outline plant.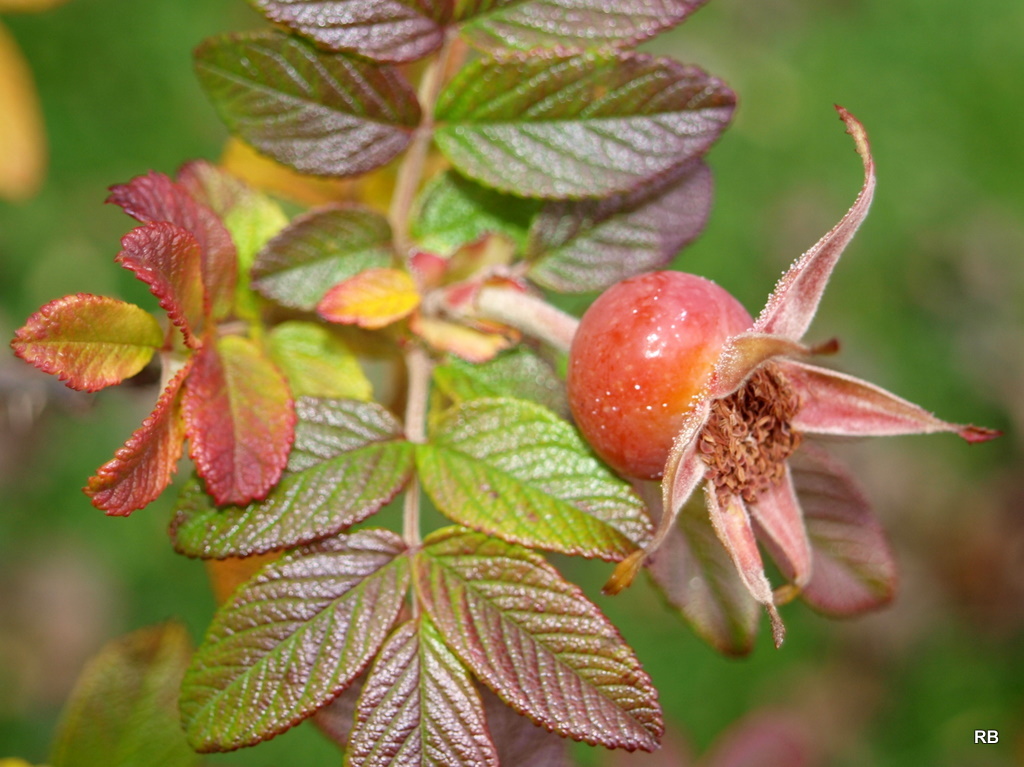
Outline: crop(4, 0, 1004, 766).
